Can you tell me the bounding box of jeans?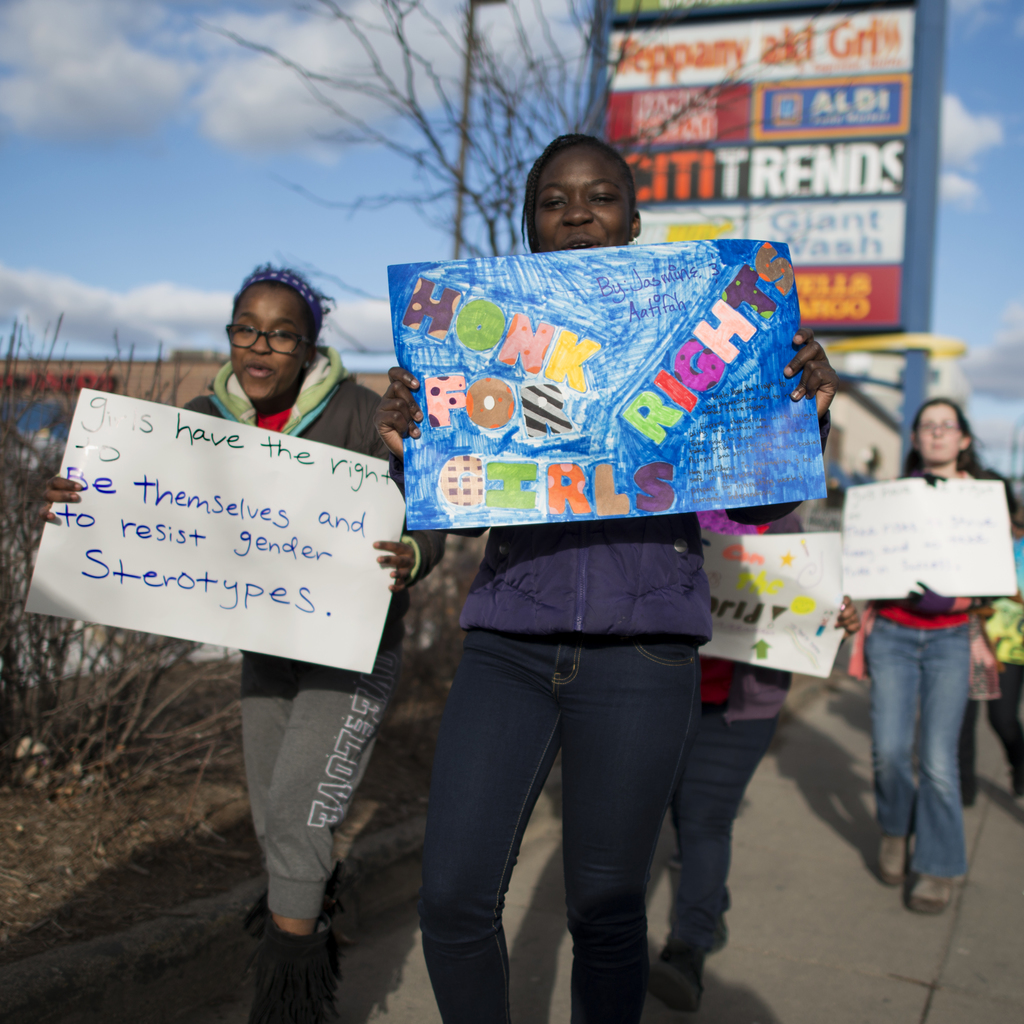
(left=666, top=709, right=786, bottom=913).
